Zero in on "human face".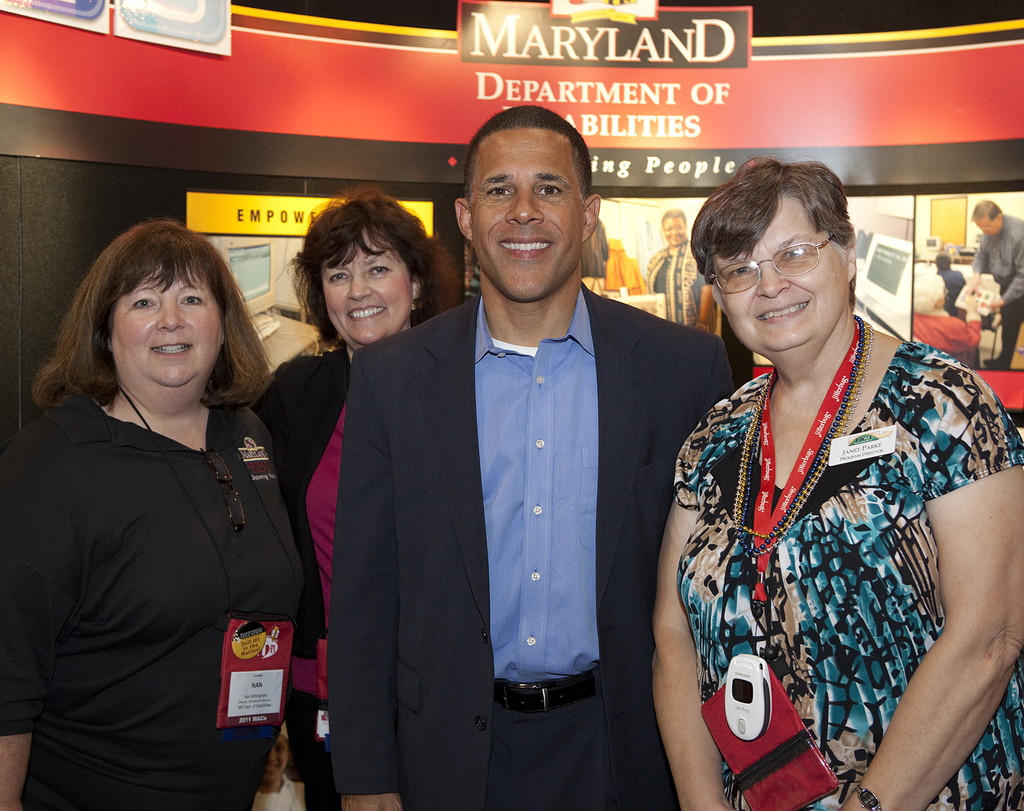
Zeroed in: (975,222,1001,239).
